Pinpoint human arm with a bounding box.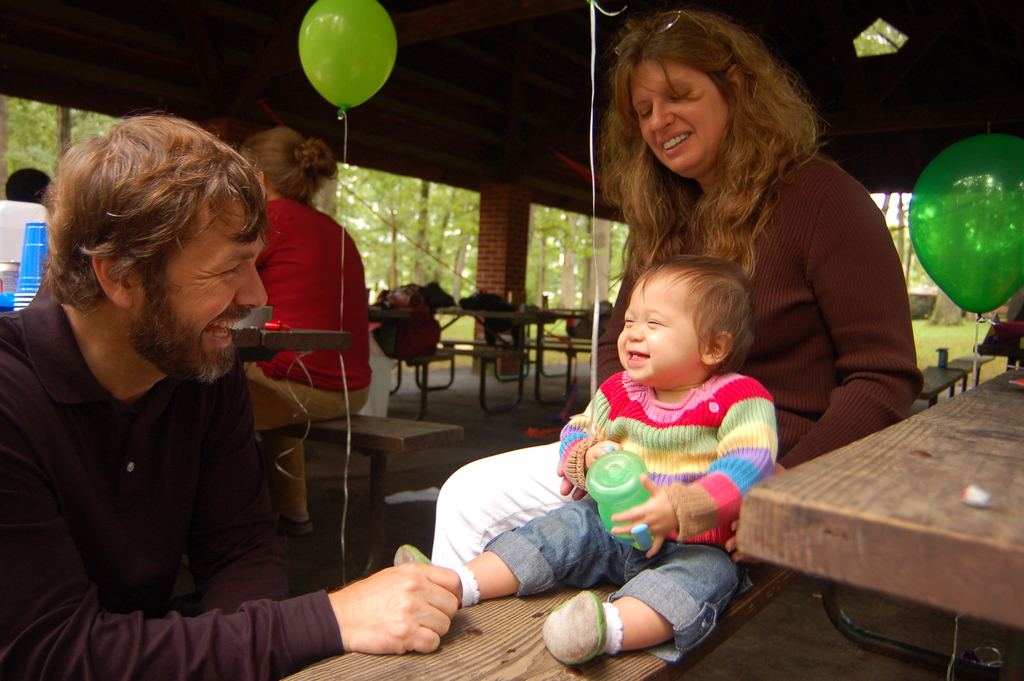
l=57, t=459, r=474, b=676.
